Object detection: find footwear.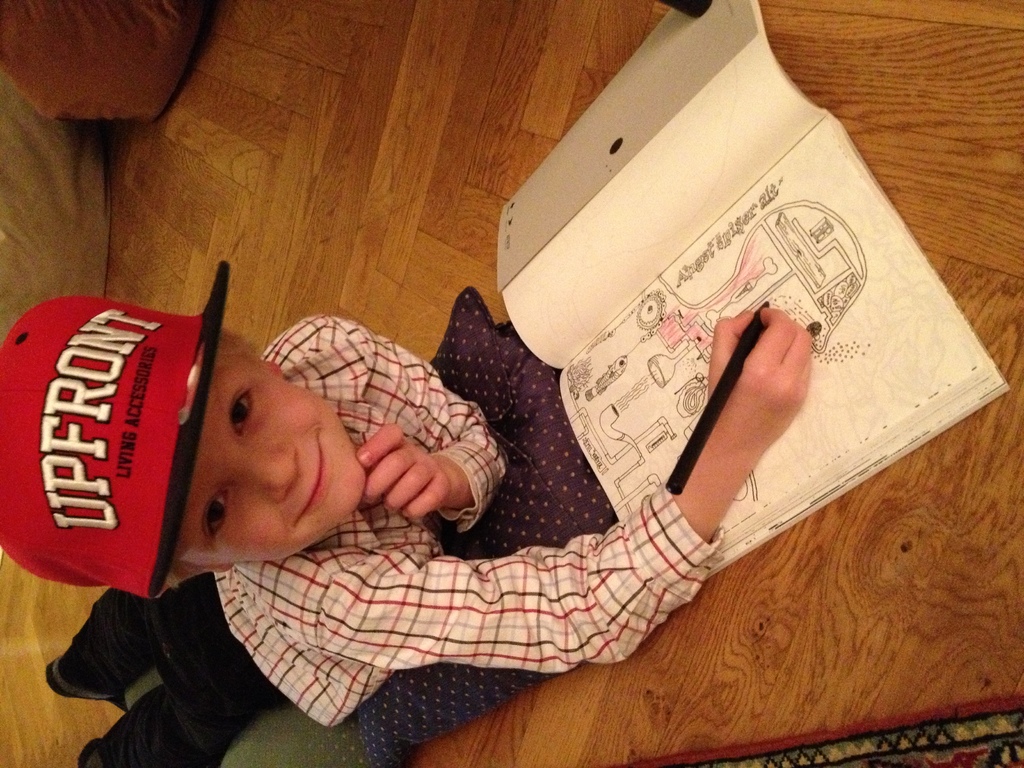
{"left": 47, "top": 652, "right": 125, "bottom": 699}.
